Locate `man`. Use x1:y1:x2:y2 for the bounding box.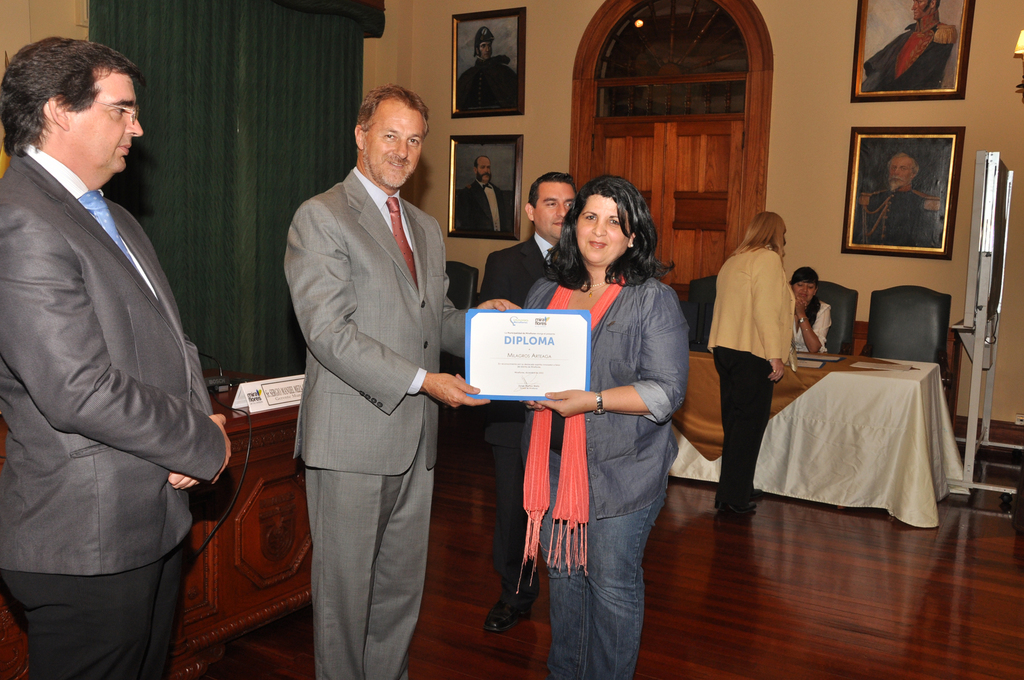
451:157:516:232.
